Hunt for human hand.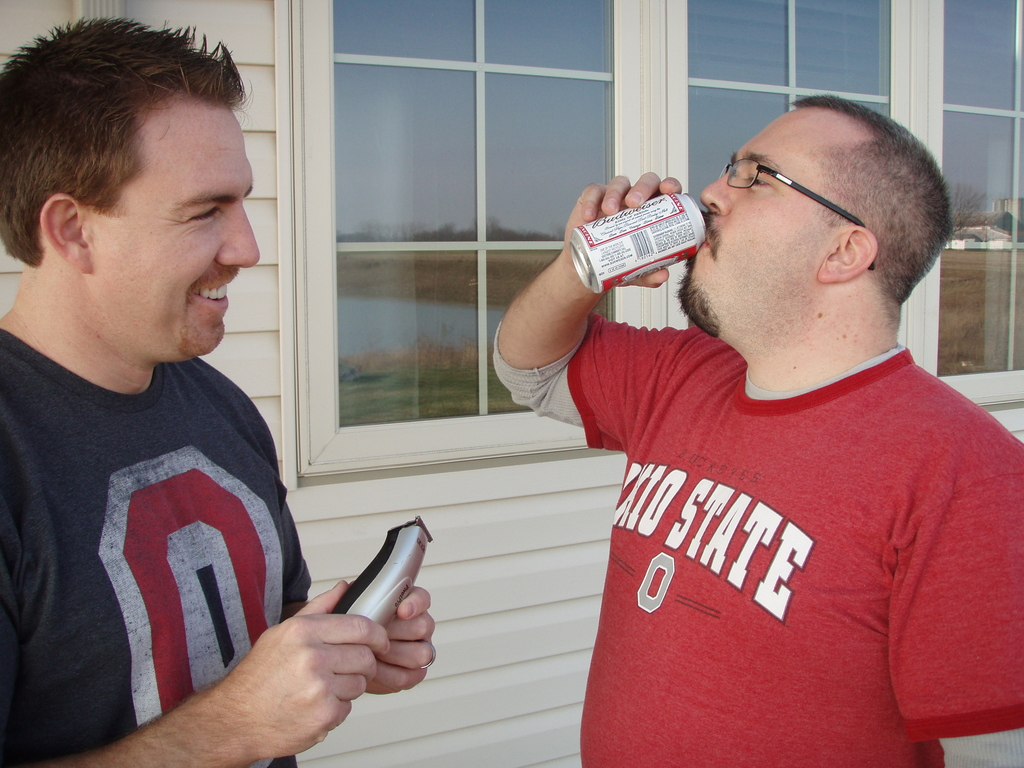
Hunted down at {"x1": 560, "y1": 170, "x2": 684, "y2": 289}.
